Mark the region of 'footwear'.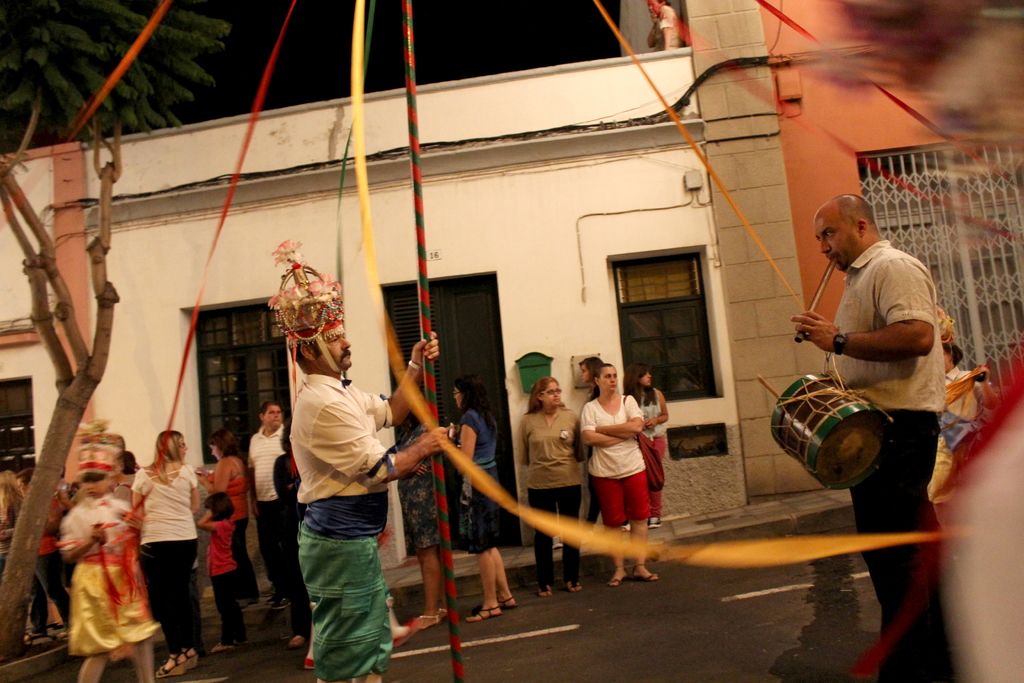
Region: bbox(415, 607, 440, 630).
